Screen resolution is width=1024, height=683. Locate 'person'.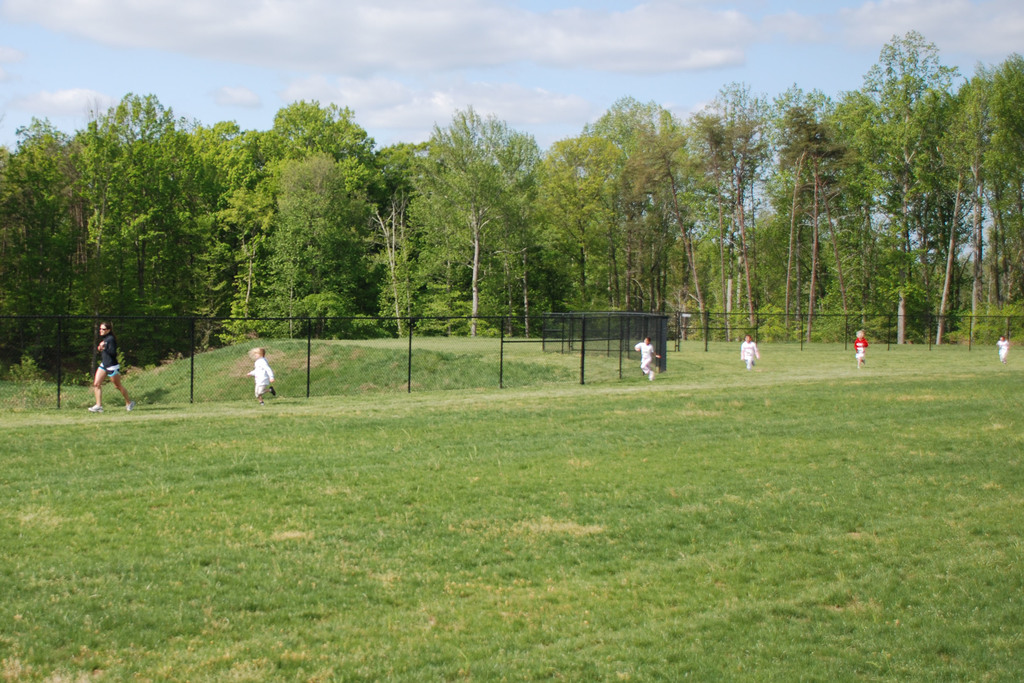
739, 336, 756, 372.
